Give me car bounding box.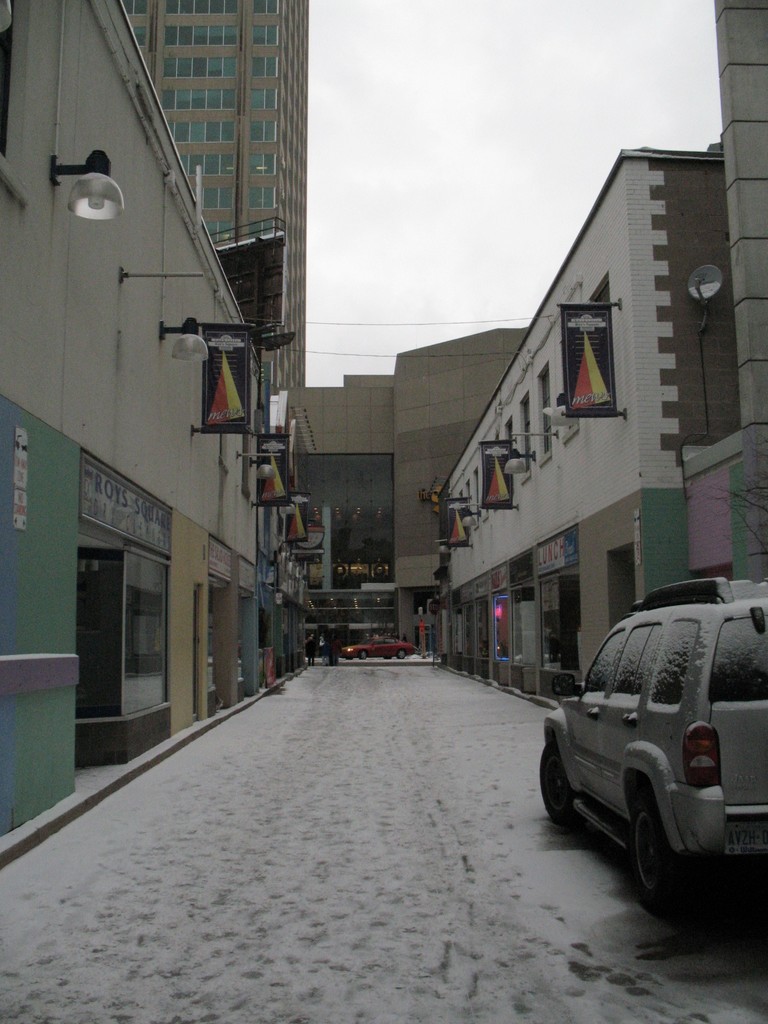
(left=338, top=634, right=415, bottom=660).
